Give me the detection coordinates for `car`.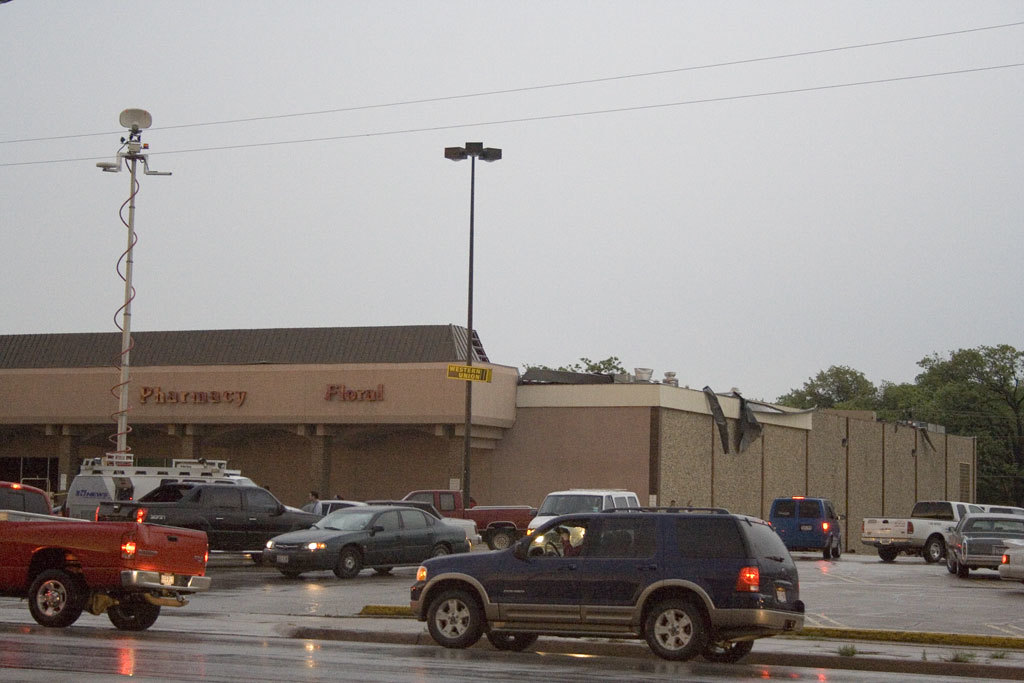
946, 508, 1023, 574.
